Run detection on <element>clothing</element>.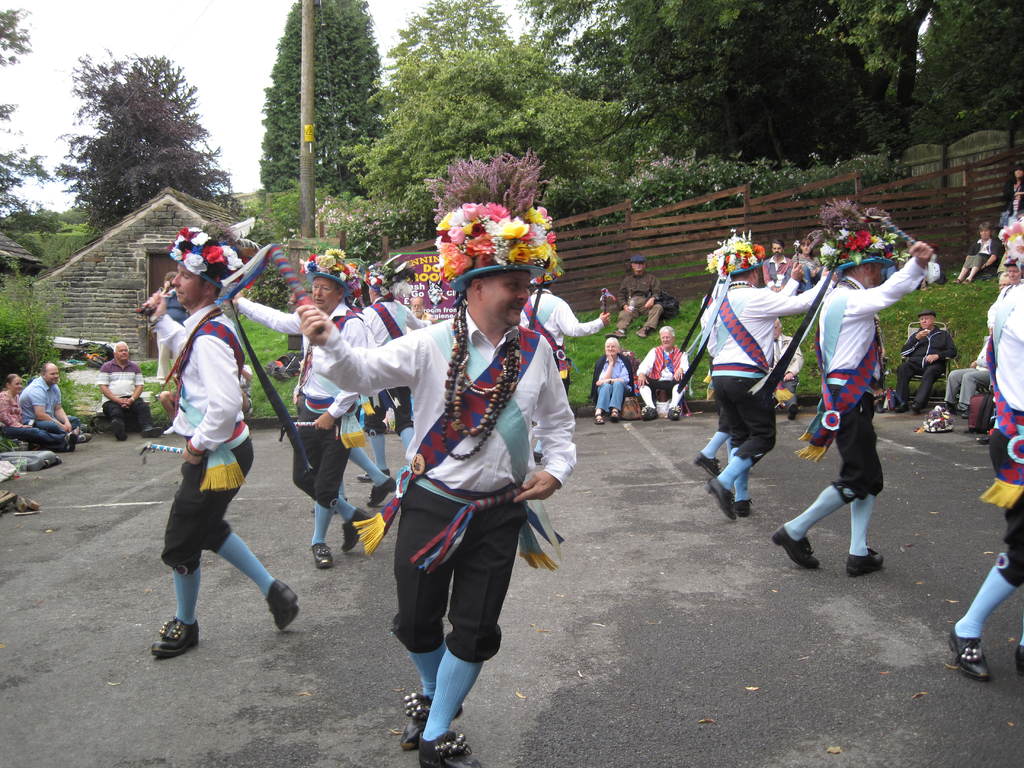
Result: rect(883, 319, 957, 396).
